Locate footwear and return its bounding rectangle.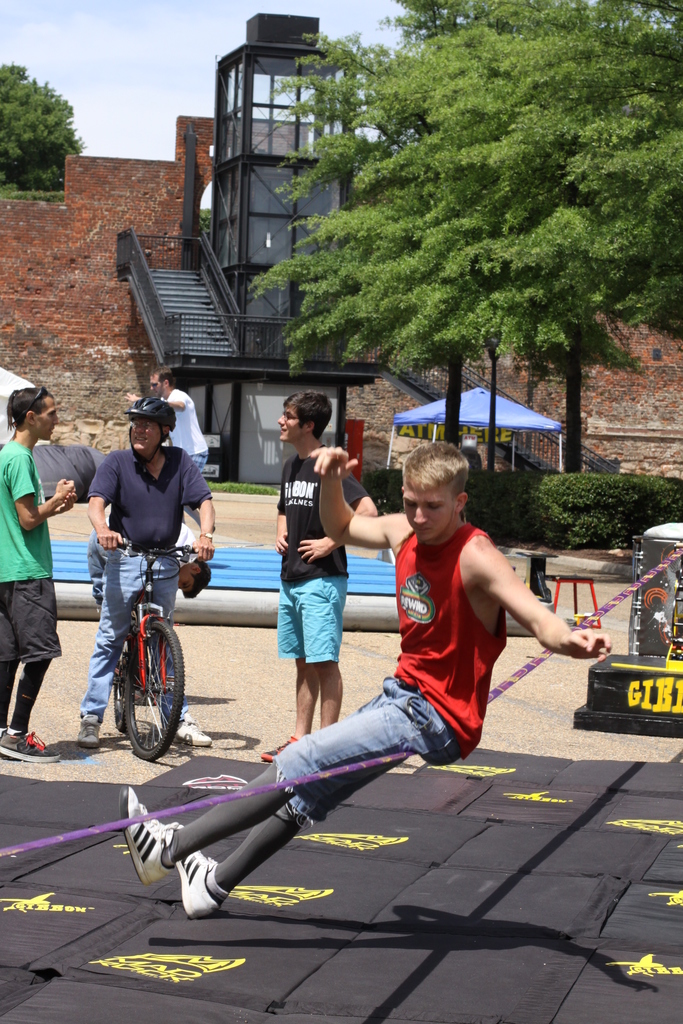
[left=127, top=787, right=179, bottom=883].
